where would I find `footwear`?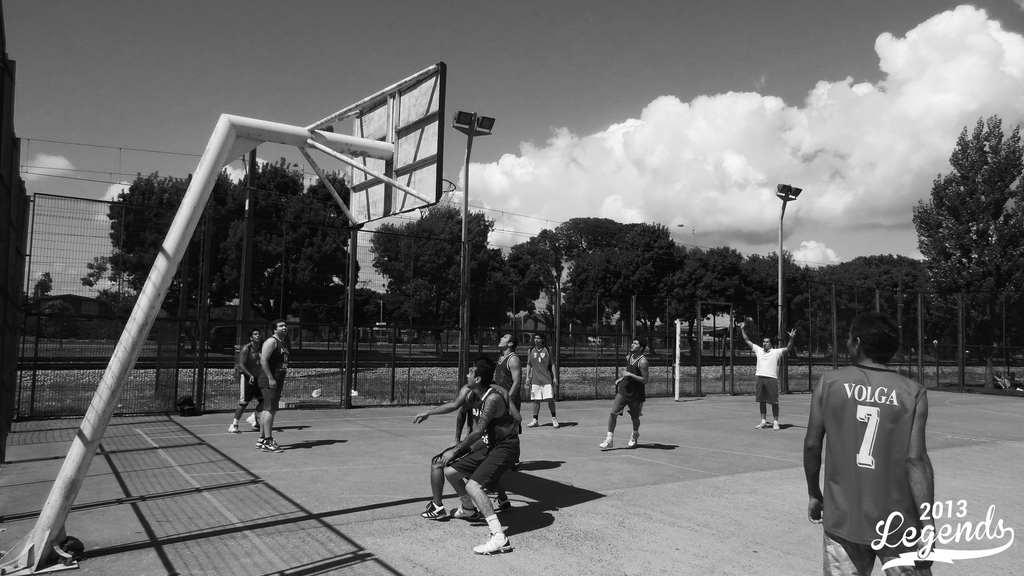
At [left=255, top=443, right=268, bottom=452].
